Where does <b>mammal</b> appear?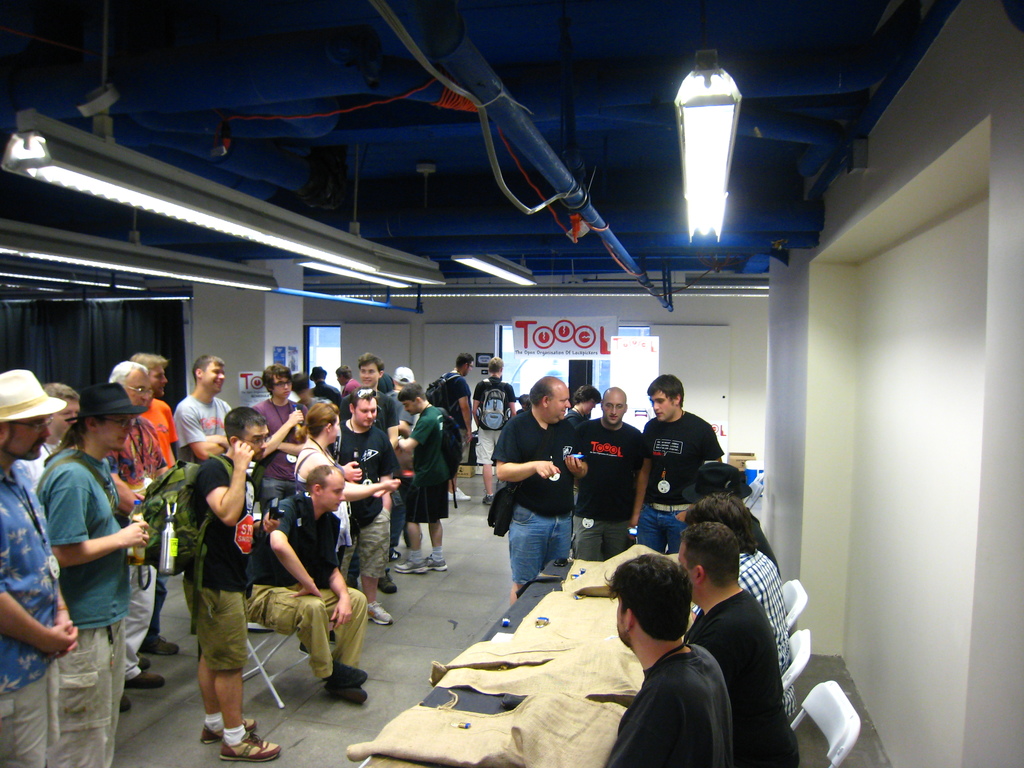
Appears at locate(171, 352, 237, 622).
